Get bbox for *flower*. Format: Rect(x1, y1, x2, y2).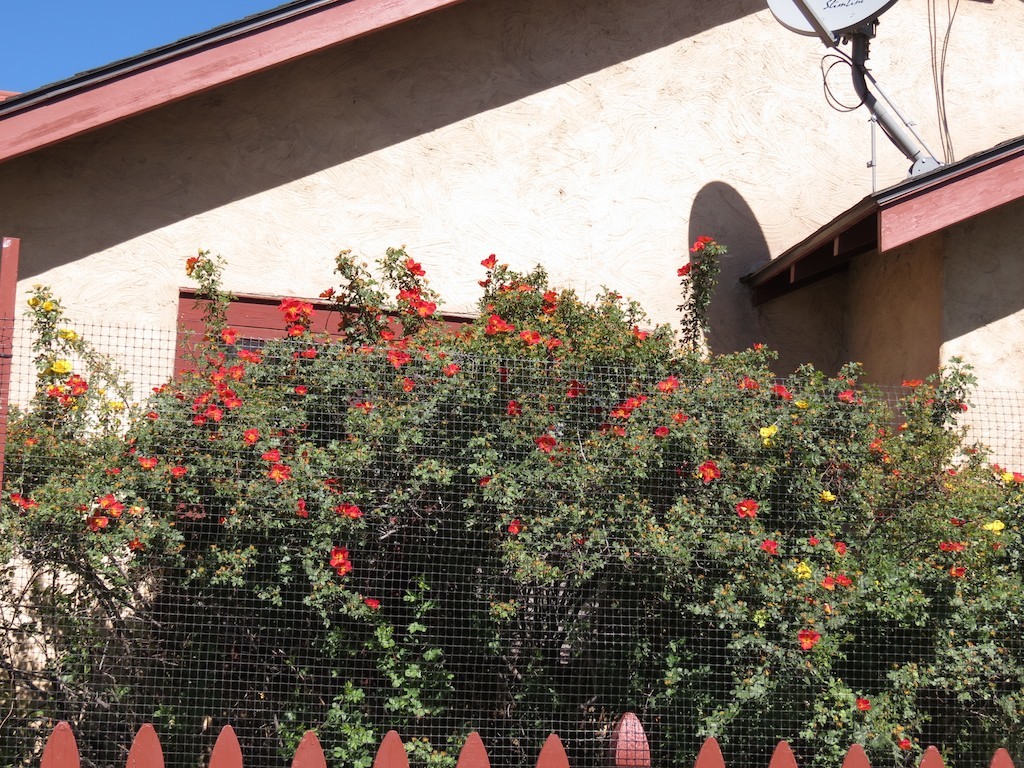
Rect(491, 368, 505, 383).
